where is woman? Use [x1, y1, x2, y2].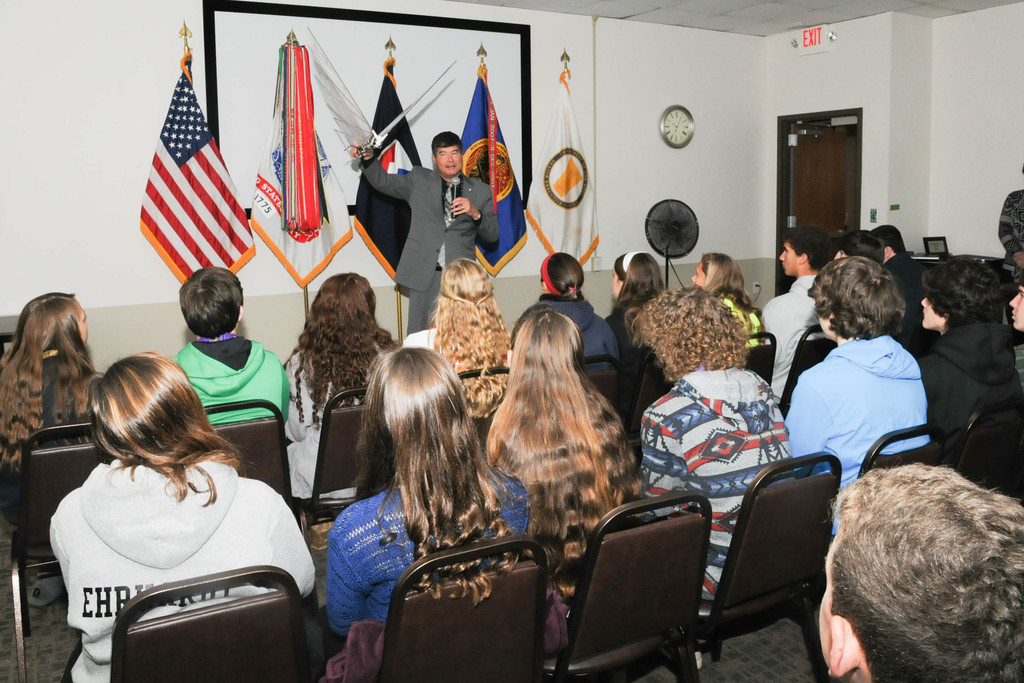
[488, 308, 643, 562].
